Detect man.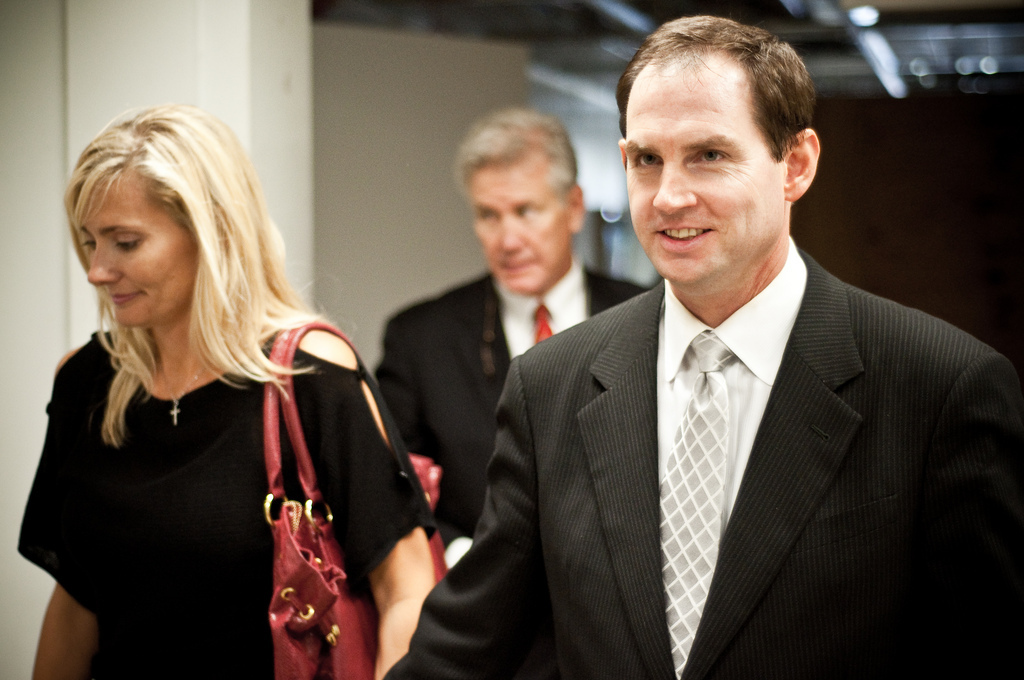
Detected at BBox(370, 110, 651, 538).
